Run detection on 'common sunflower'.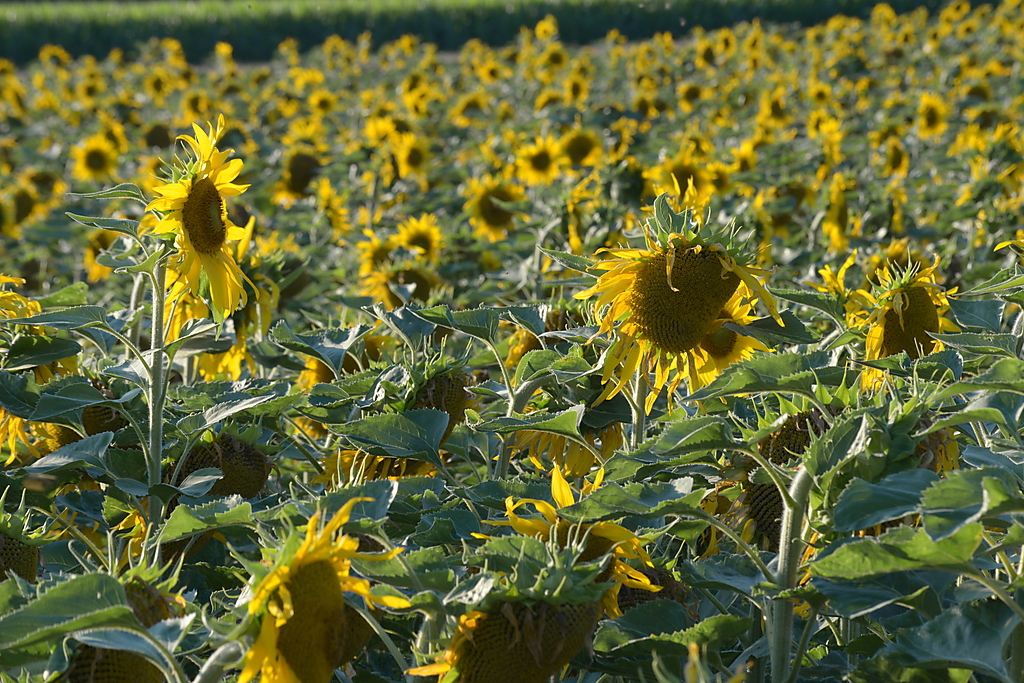
Result: {"left": 451, "top": 175, "right": 530, "bottom": 248}.
